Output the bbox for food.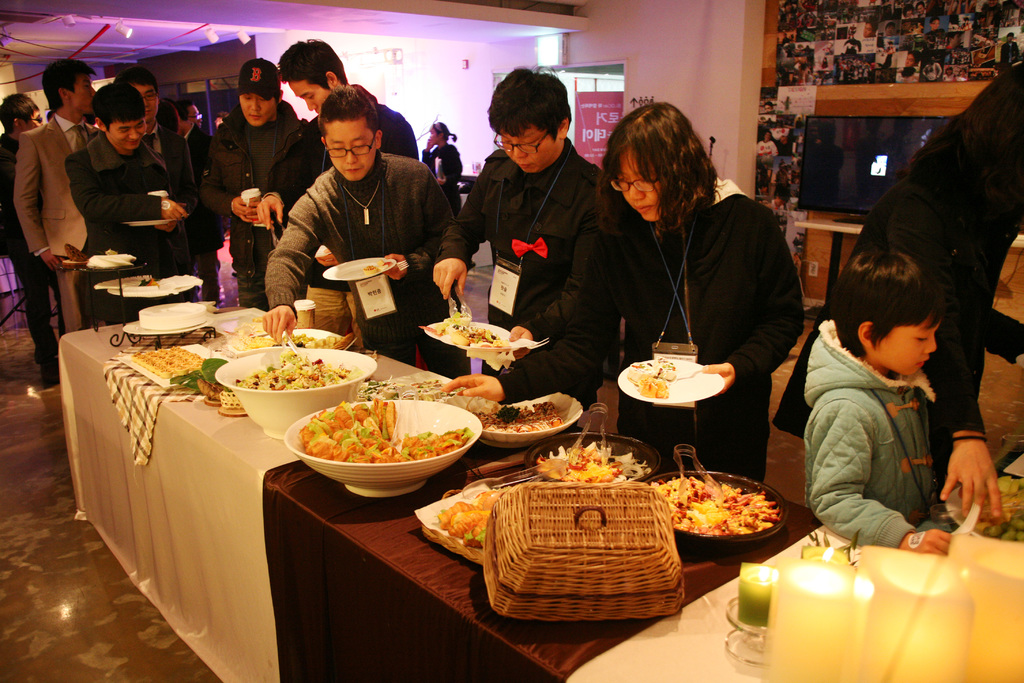
x1=972, y1=476, x2=1023, y2=542.
